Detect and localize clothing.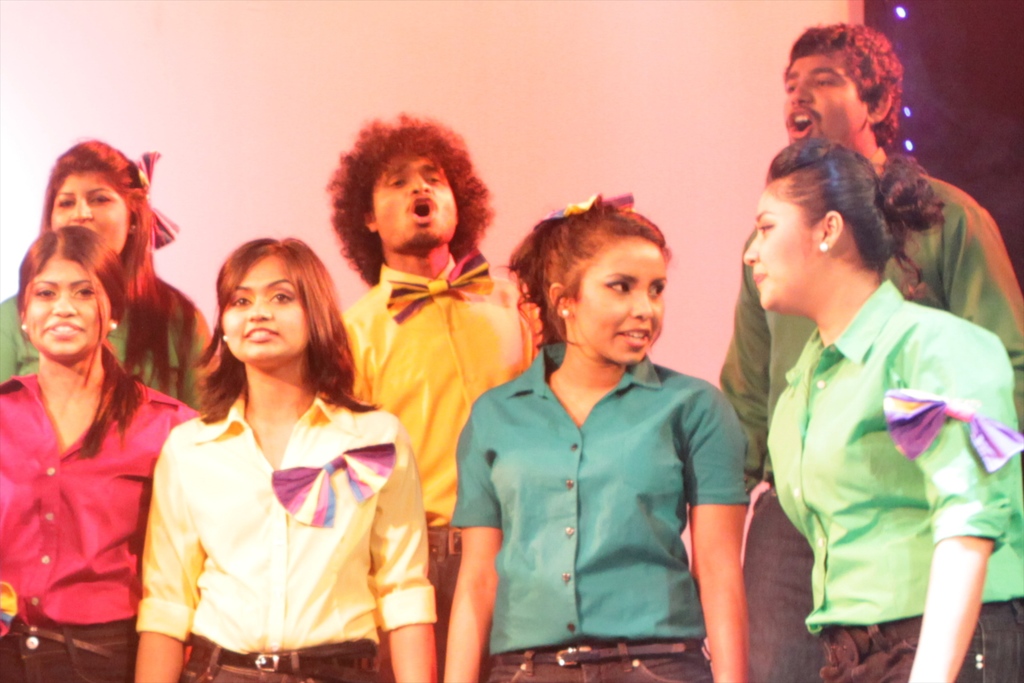
Localized at pyautogui.locateOnScreen(447, 339, 753, 682).
